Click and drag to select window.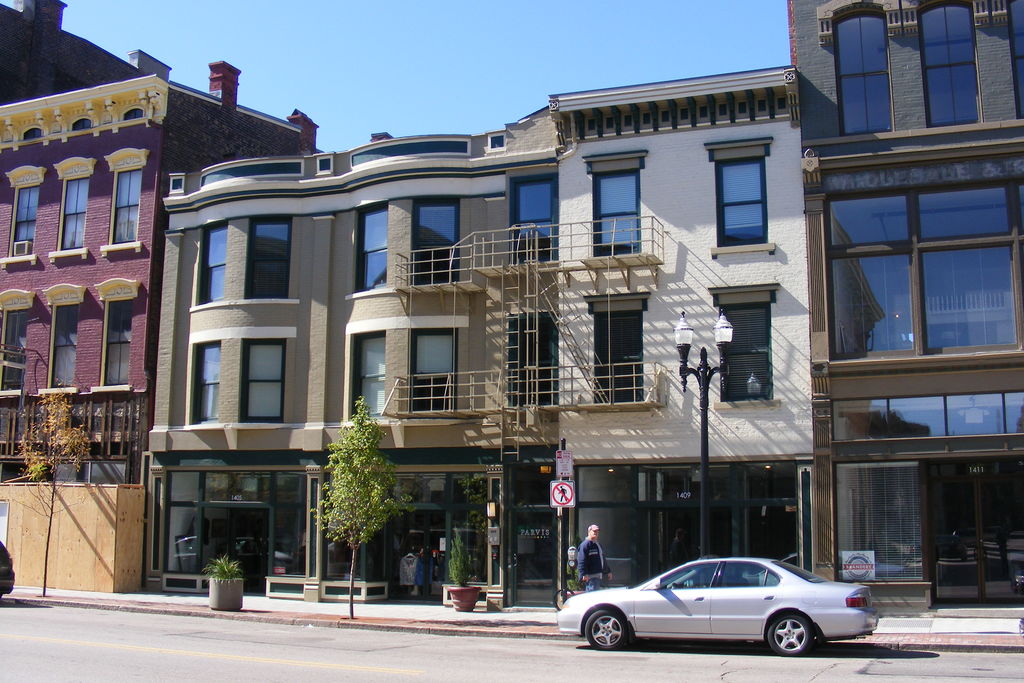
Selection: 53/173/93/252.
